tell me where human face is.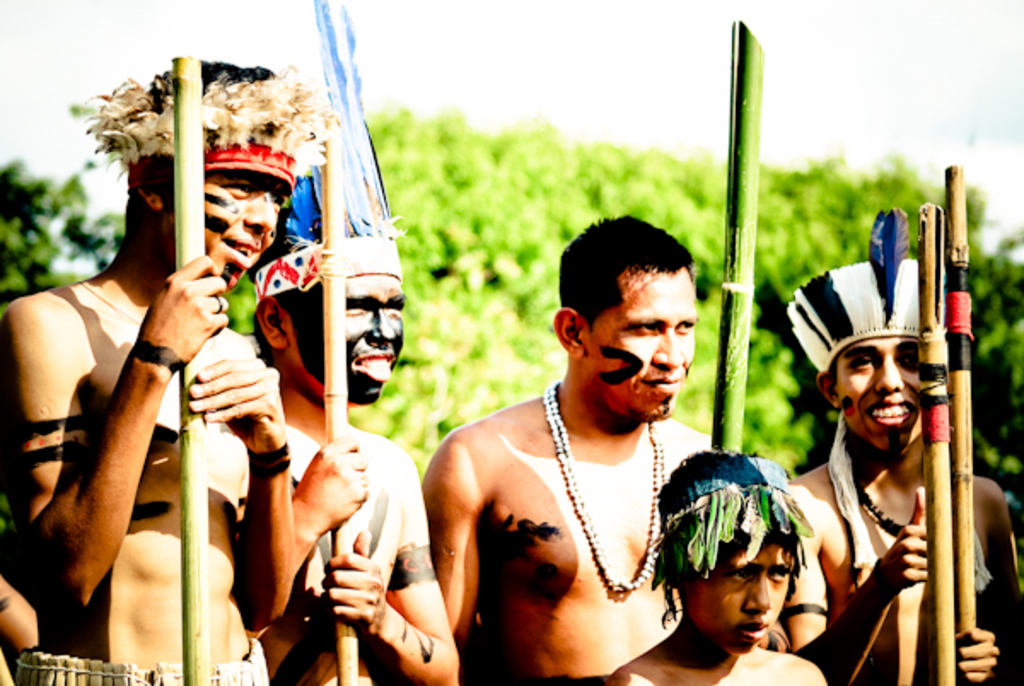
human face is at locate(683, 544, 792, 654).
